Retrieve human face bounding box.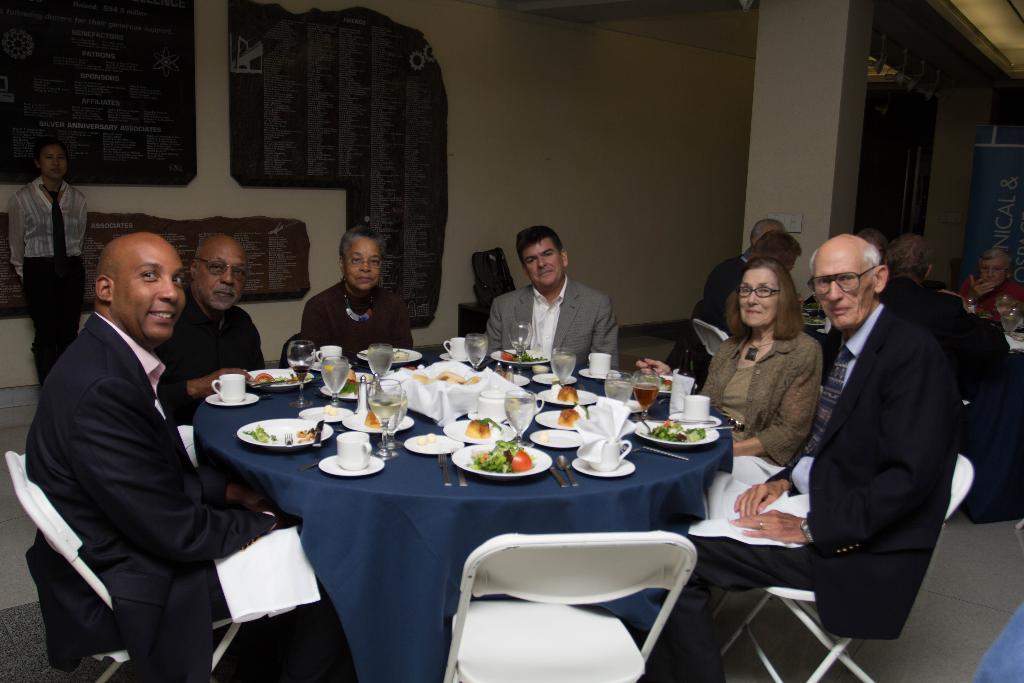
Bounding box: select_region(981, 257, 1006, 288).
